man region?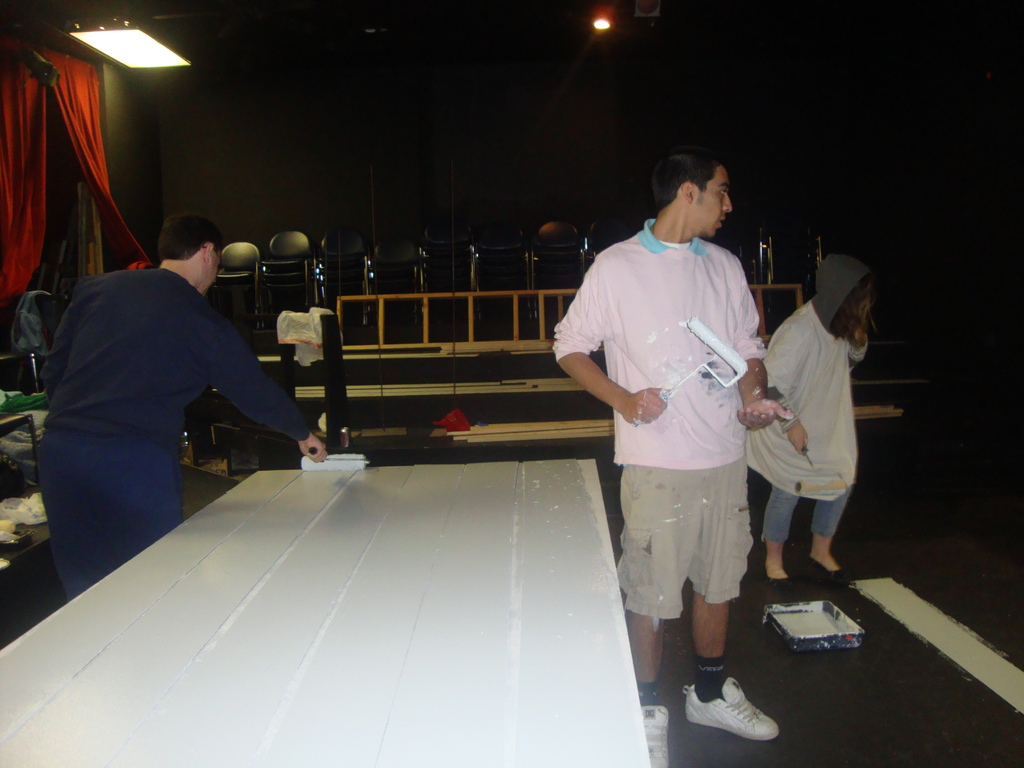
(left=563, top=152, right=776, bottom=664)
